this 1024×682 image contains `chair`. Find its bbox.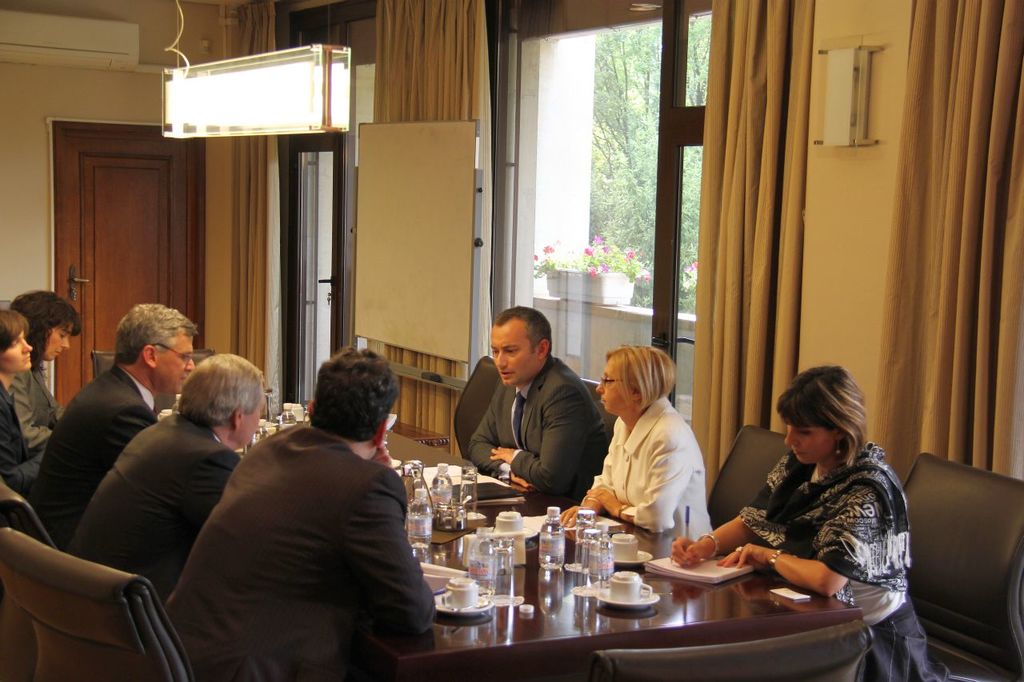
locate(582, 379, 622, 445).
